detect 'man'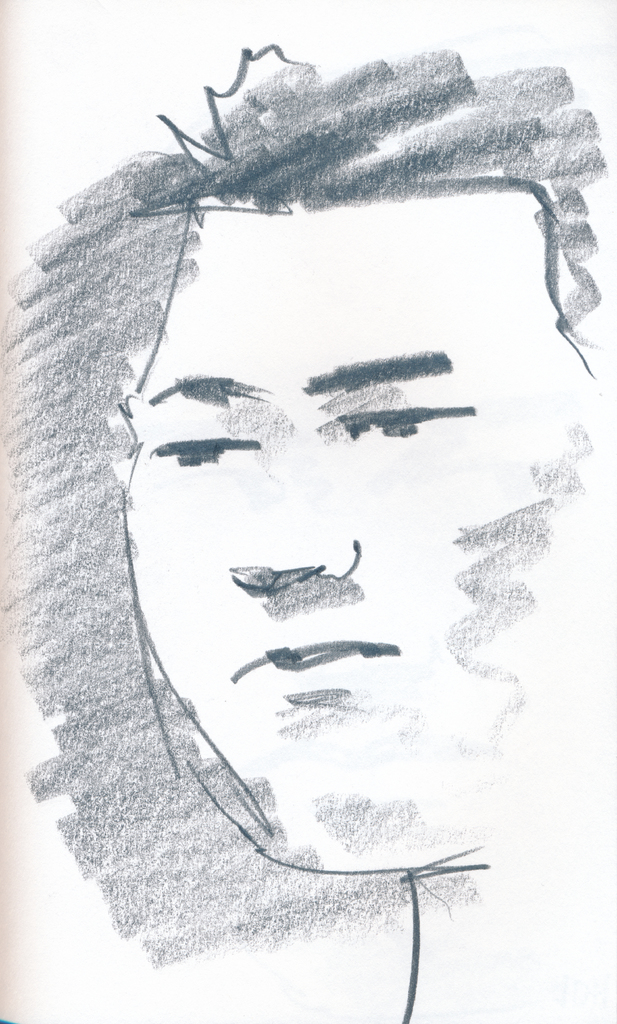
6:36:609:1023
